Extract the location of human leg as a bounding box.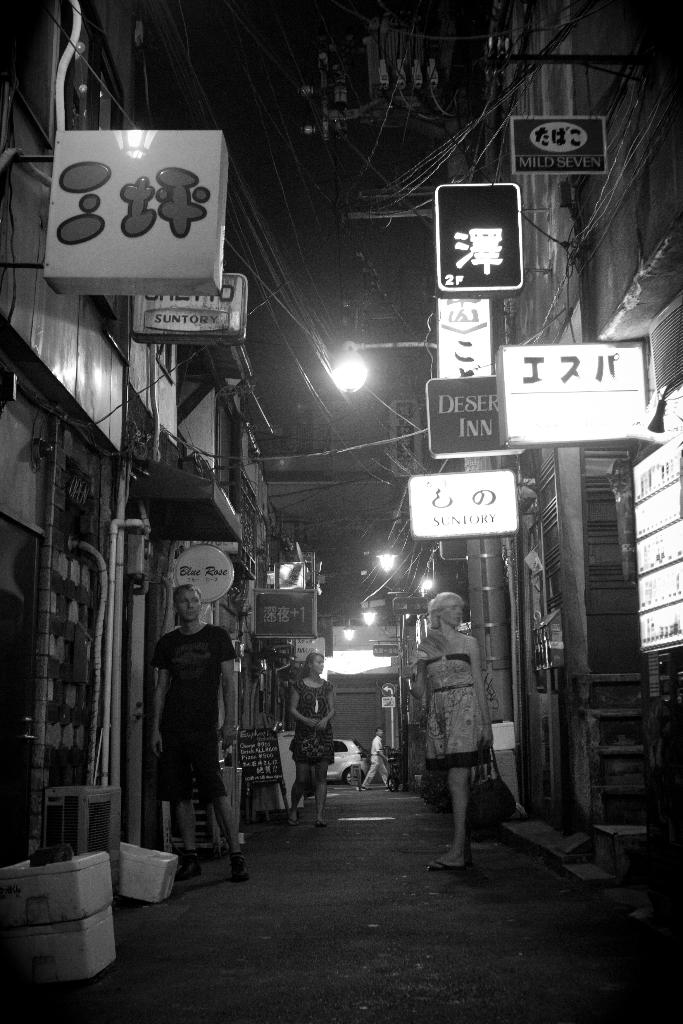
(left=287, top=739, right=305, bottom=822).
